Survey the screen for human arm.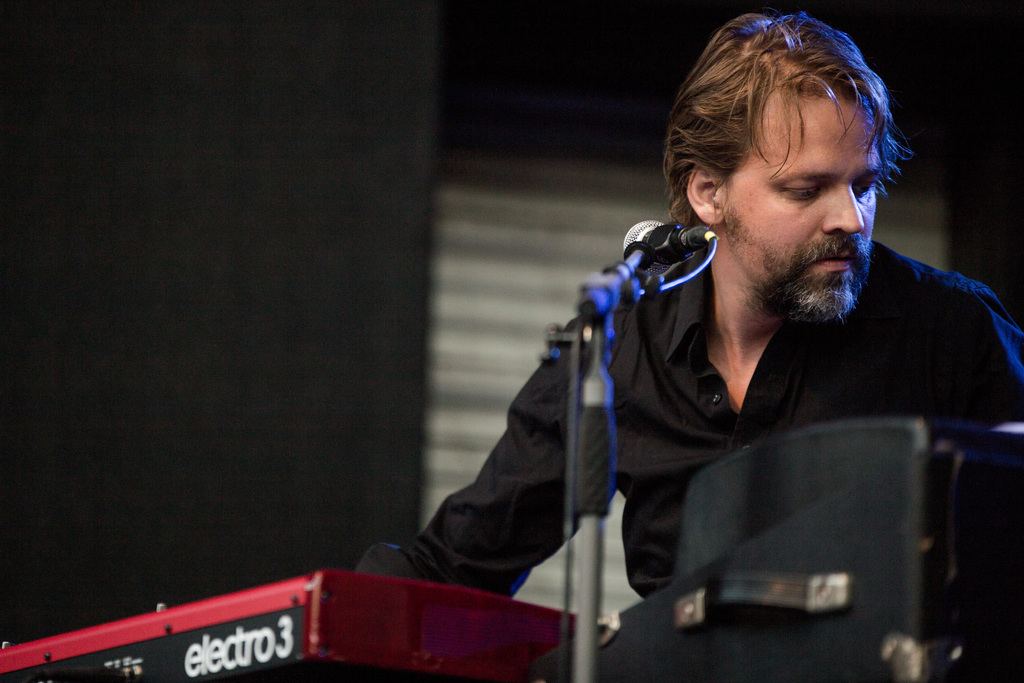
Survey found: pyautogui.locateOnScreen(401, 384, 595, 608).
